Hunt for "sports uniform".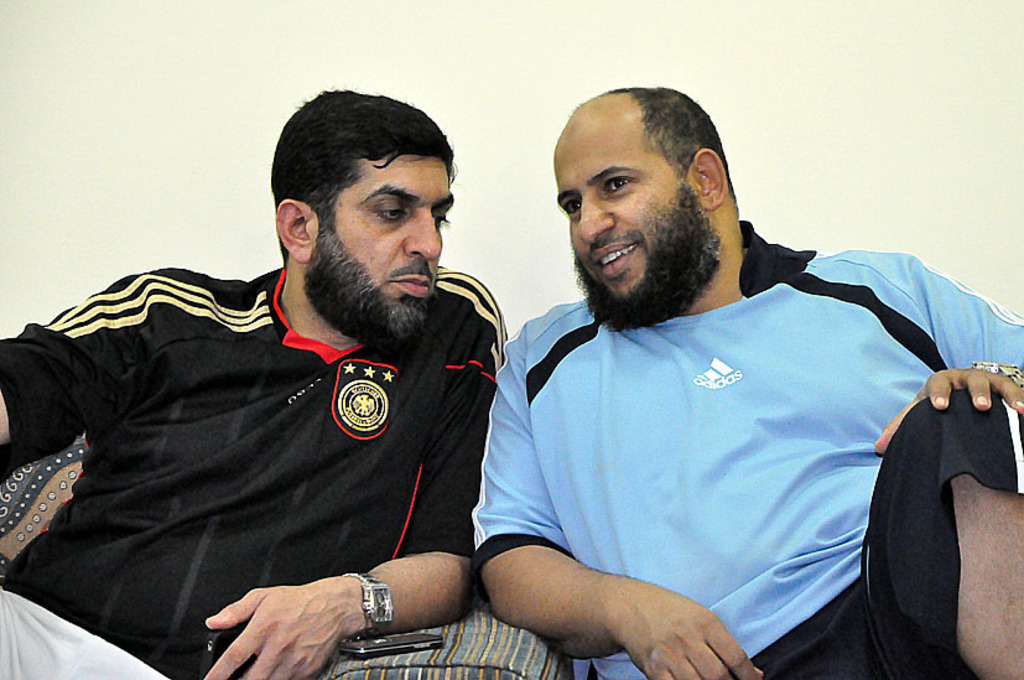
Hunted down at (0, 268, 513, 679).
